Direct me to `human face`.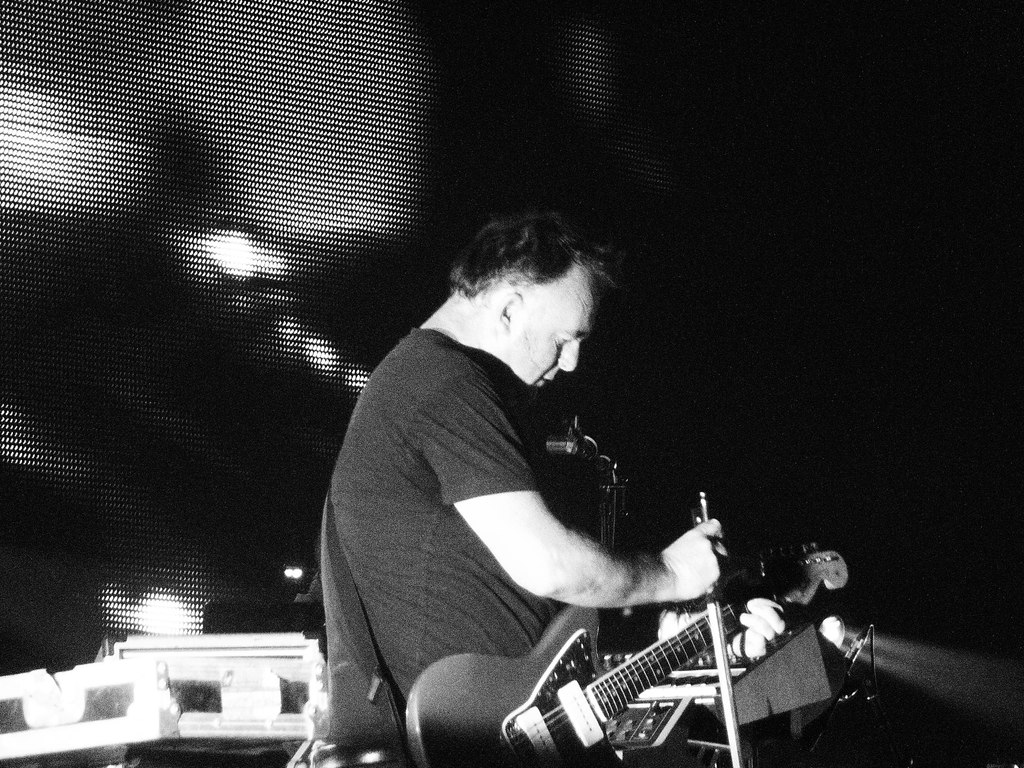
Direction: region(505, 279, 598, 386).
